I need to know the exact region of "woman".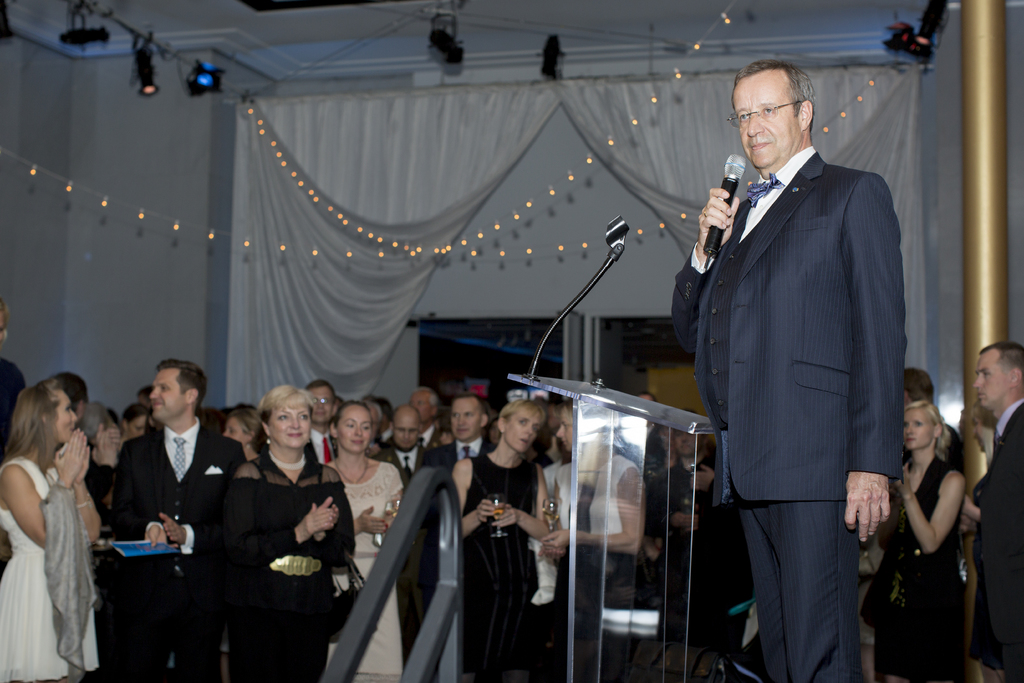
Region: box=[225, 407, 269, 463].
